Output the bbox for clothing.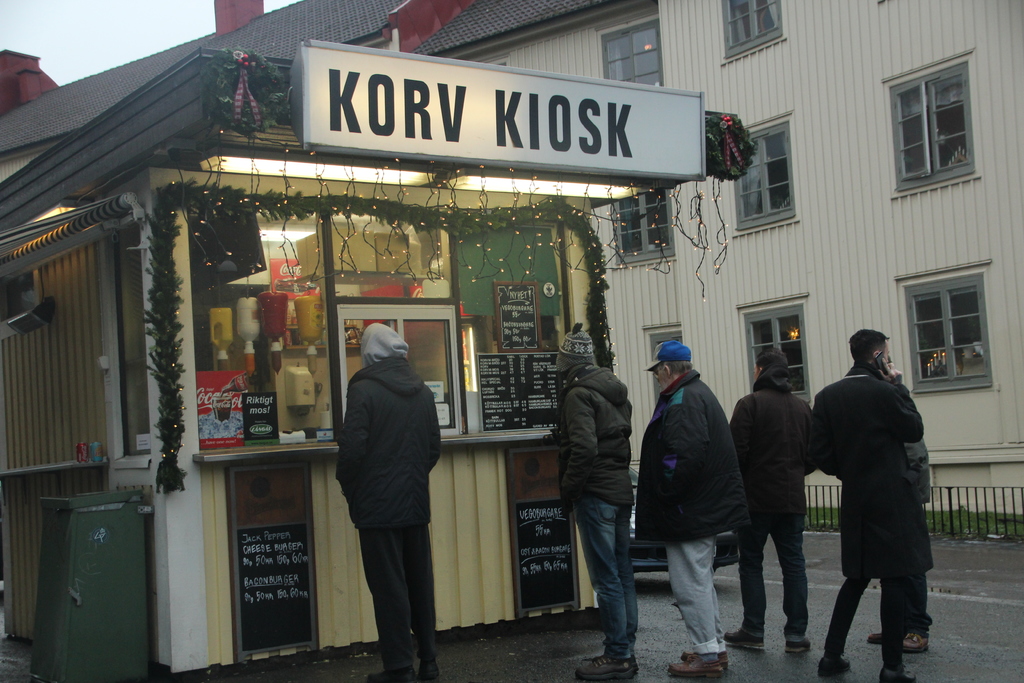
x1=549, y1=352, x2=633, y2=667.
